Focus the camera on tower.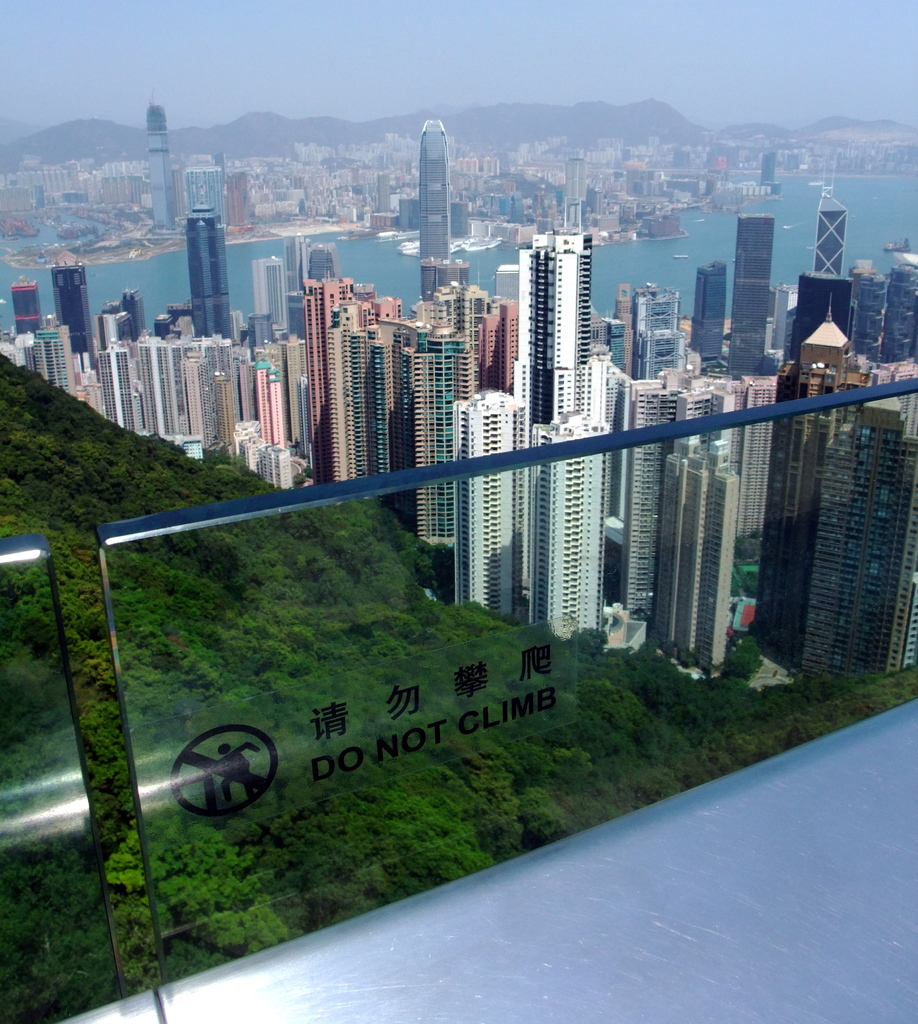
Focus region: left=476, top=302, right=521, bottom=388.
